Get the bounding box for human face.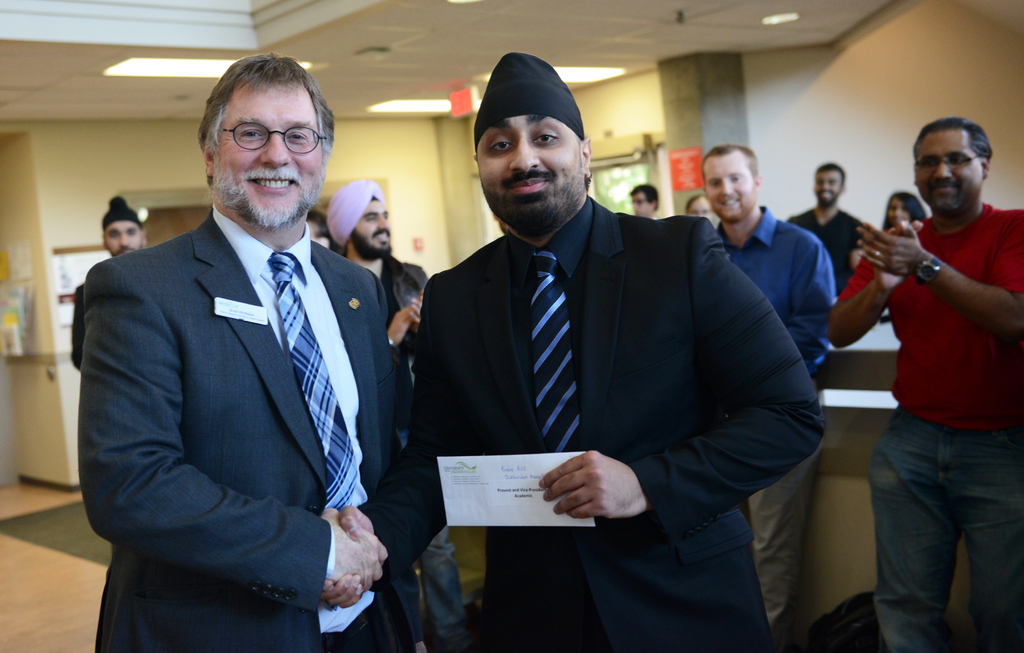
886:201:917:225.
